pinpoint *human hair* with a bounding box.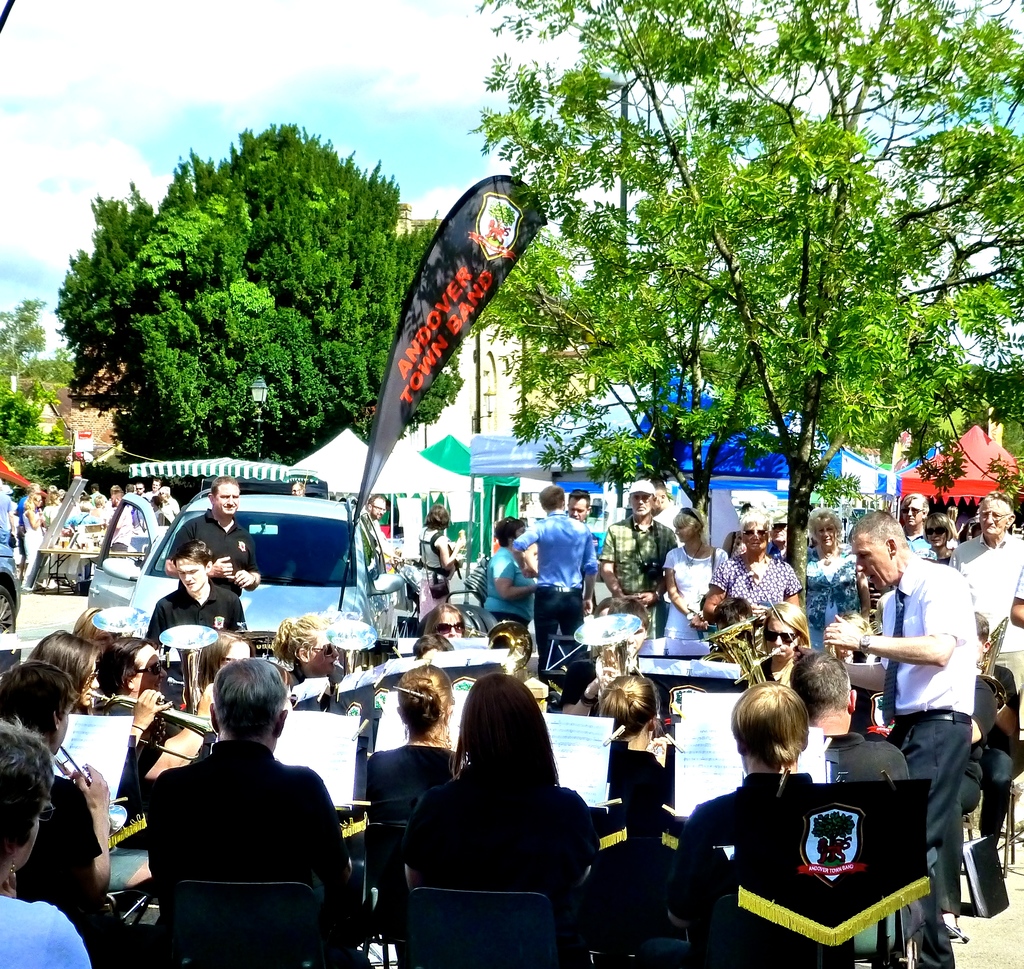
<region>270, 609, 330, 685</region>.
